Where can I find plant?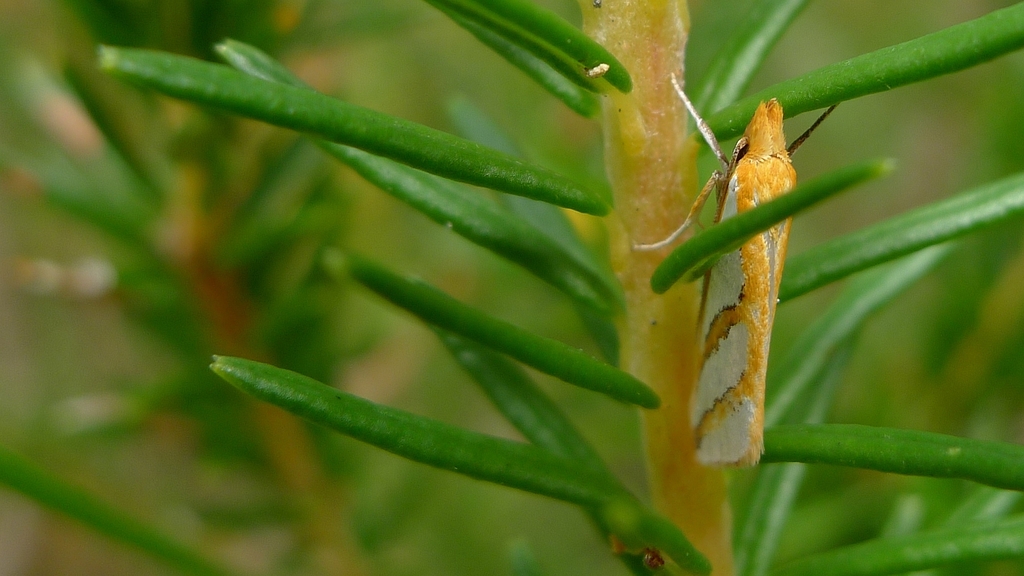
You can find it at box(0, 0, 954, 575).
